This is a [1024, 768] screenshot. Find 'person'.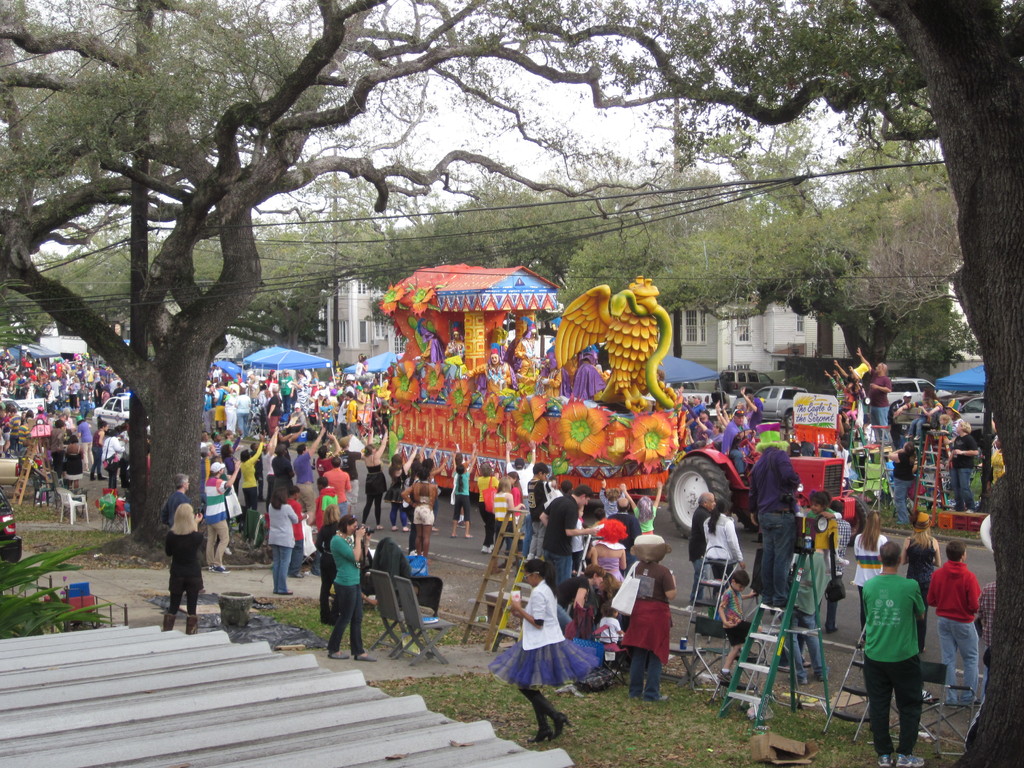
Bounding box: select_region(17, 409, 34, 457).
